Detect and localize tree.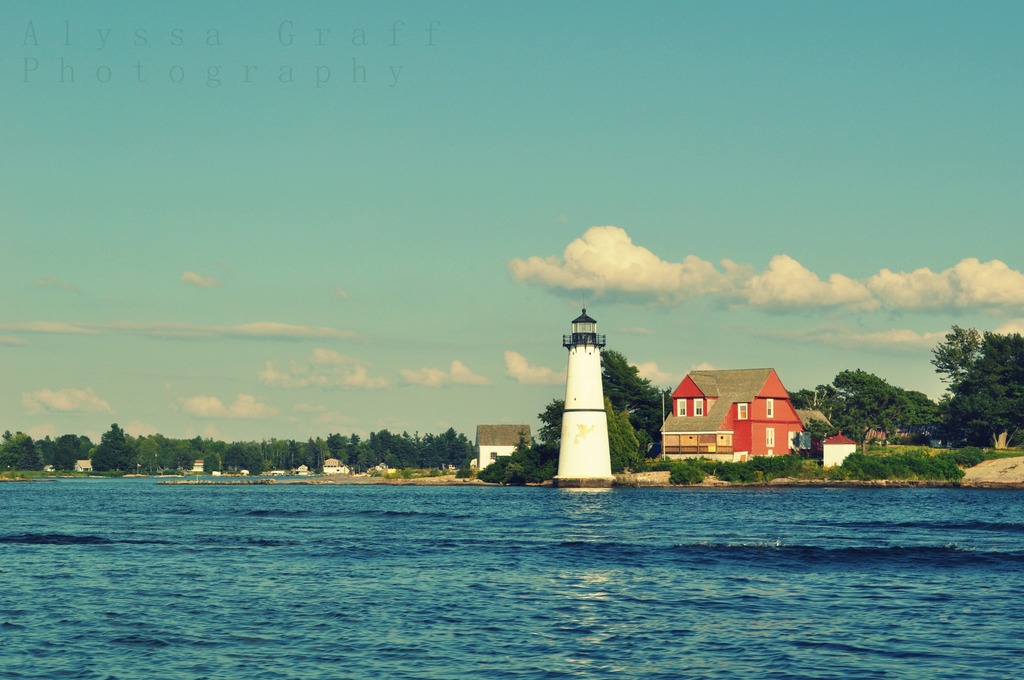
Localized at (left=96, top=427, right=131, bottom=472).
